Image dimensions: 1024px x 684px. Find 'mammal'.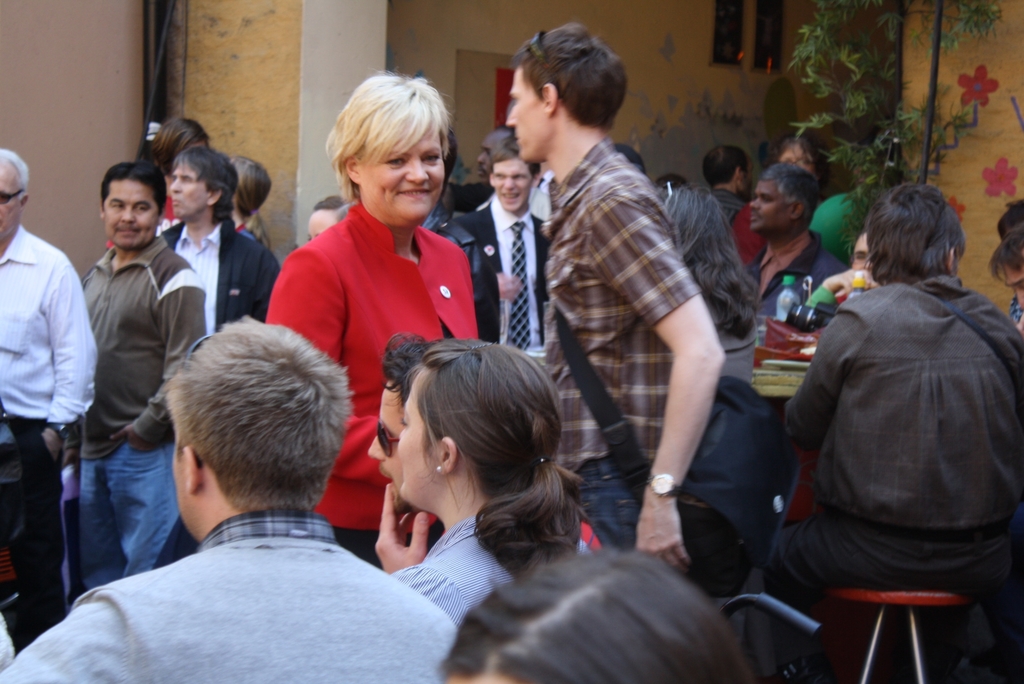
left=228, top=152, right=280, bottom=277.
